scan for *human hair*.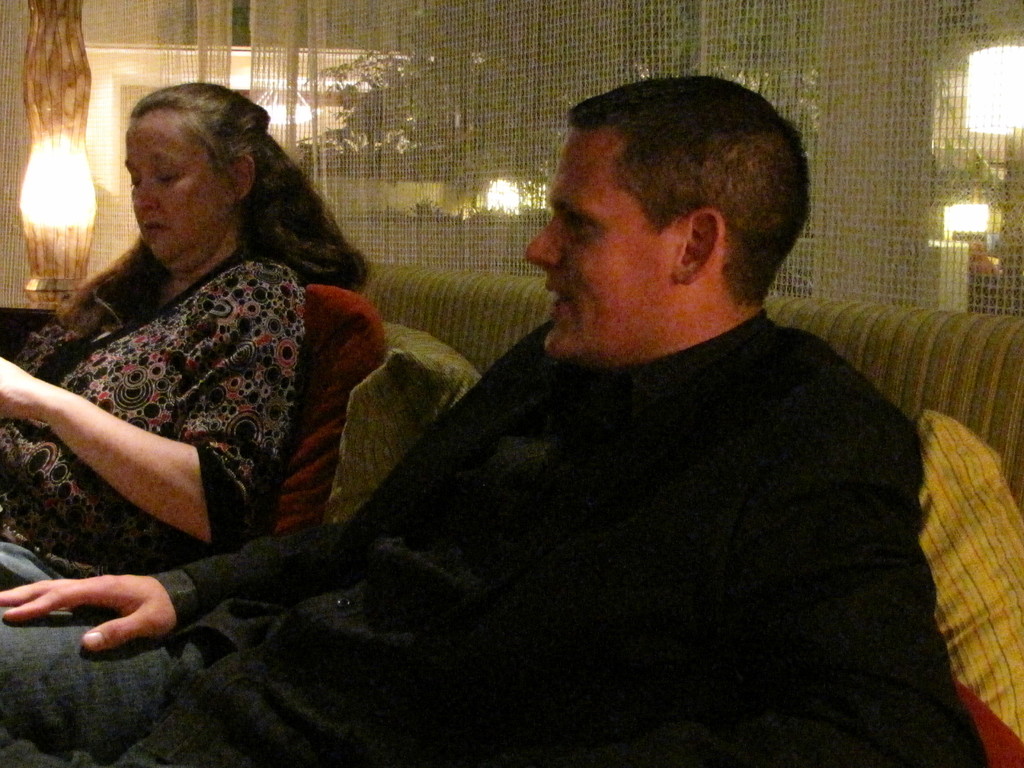
Scan result: 573/77/809/293.
